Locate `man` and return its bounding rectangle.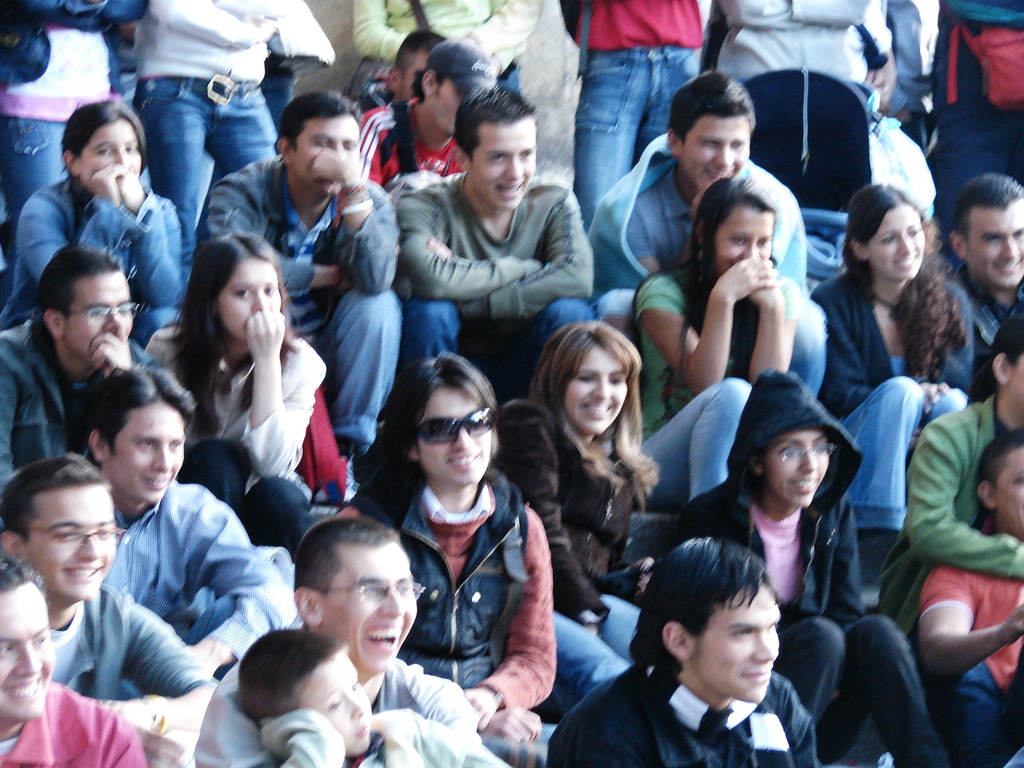
[383, 90, 593, 402].
